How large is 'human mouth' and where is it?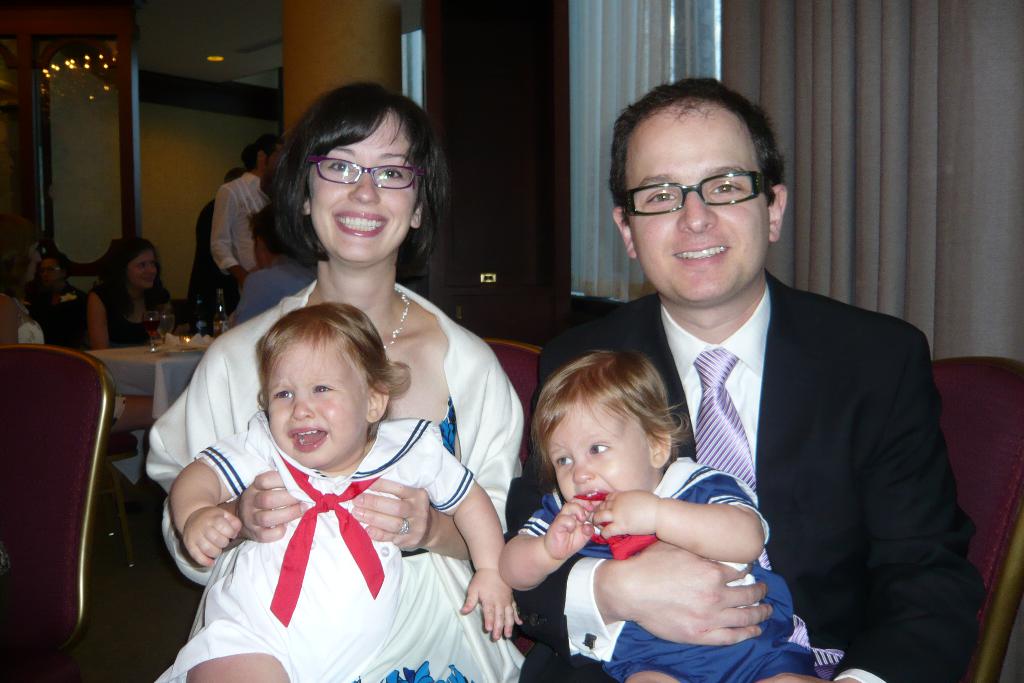
Bounding box: region(290, 423, 332, 456).
